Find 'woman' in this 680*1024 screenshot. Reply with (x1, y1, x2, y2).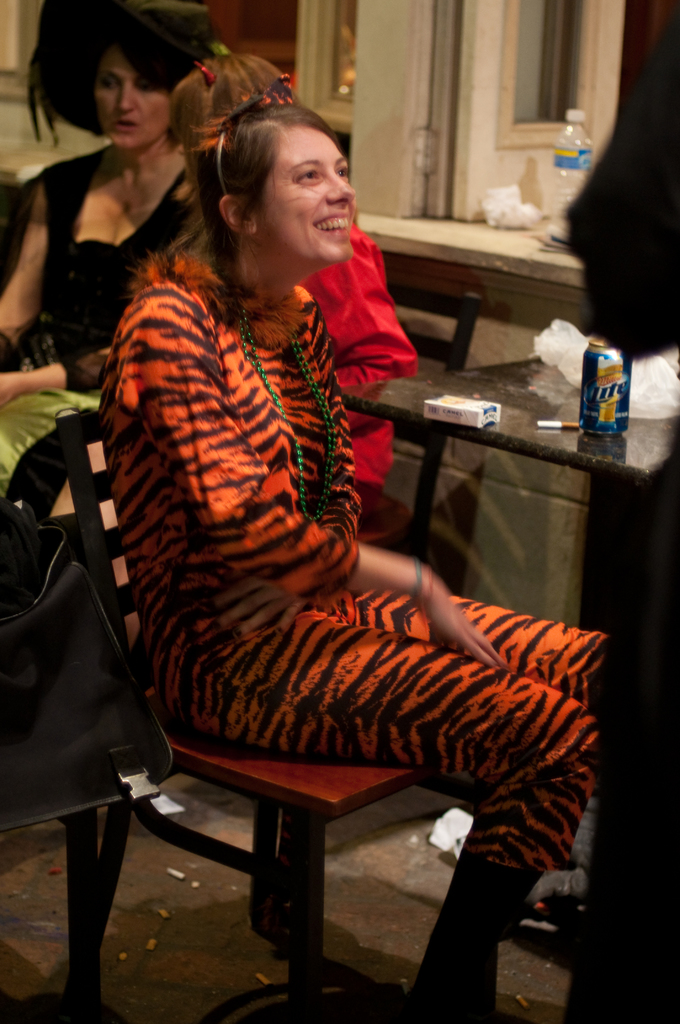
(5, 19, 217, 341).
